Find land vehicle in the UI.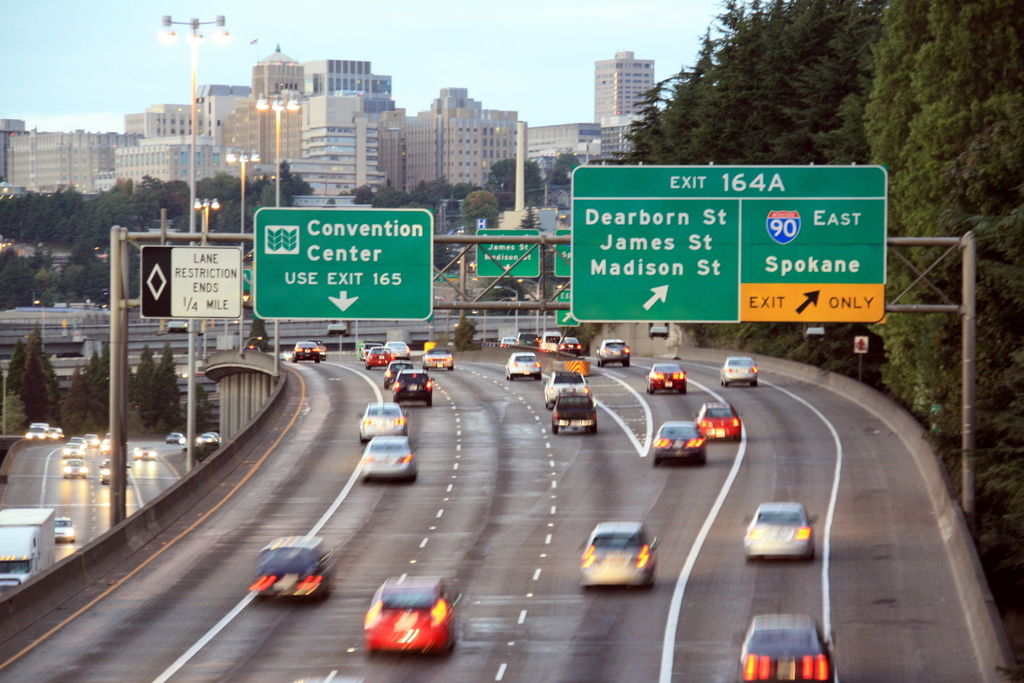
UI element at select_region(560, 334, 576, 352).
